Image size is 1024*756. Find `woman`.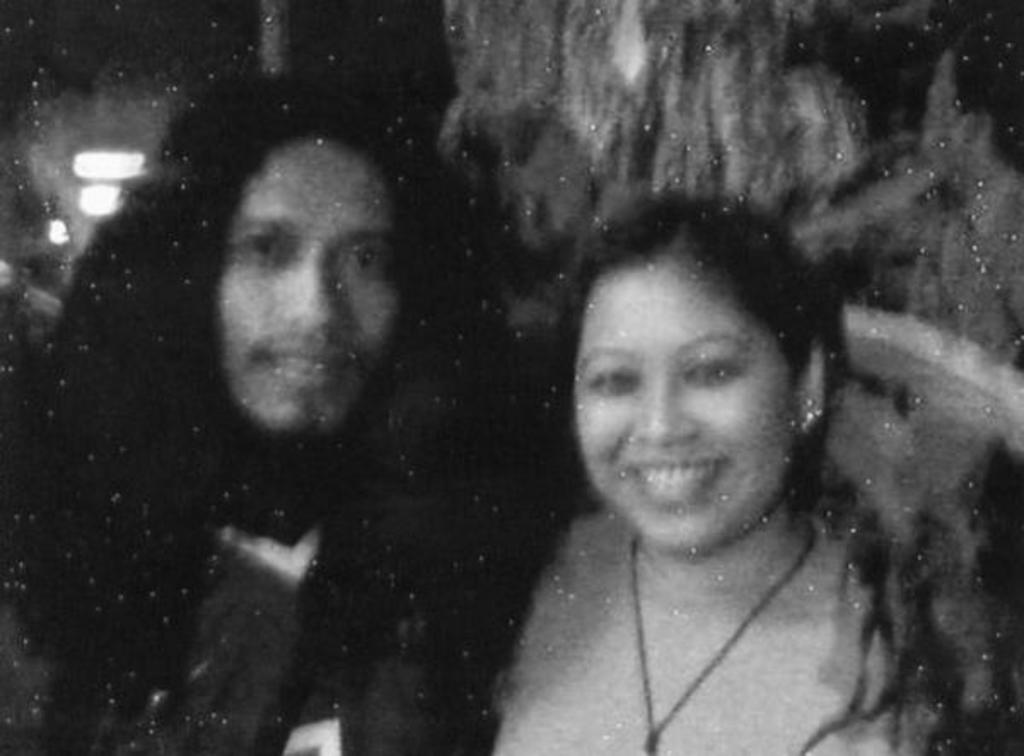
BBox(416, 119, 952, 754).
